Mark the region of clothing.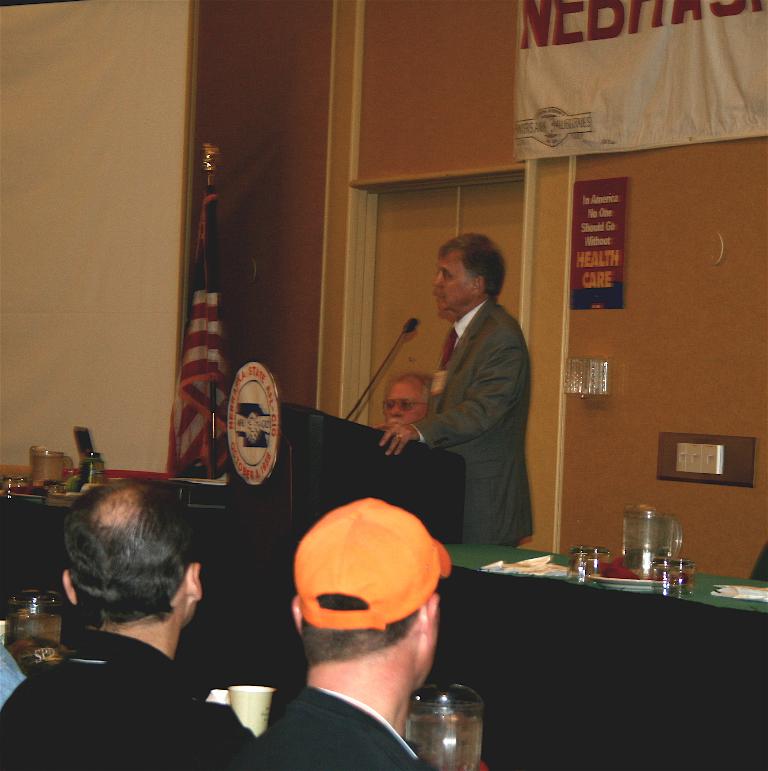
Region: [left=0, top=620, right=255, bottom=770].
